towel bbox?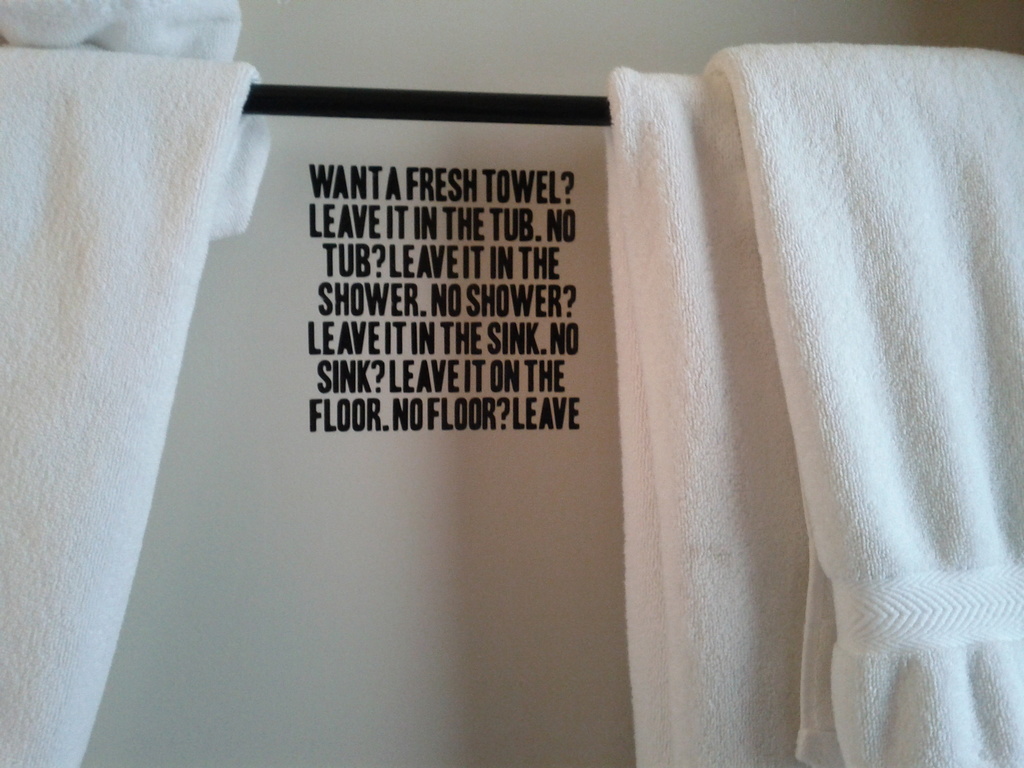
locate(620, 37, 1023, 767)
